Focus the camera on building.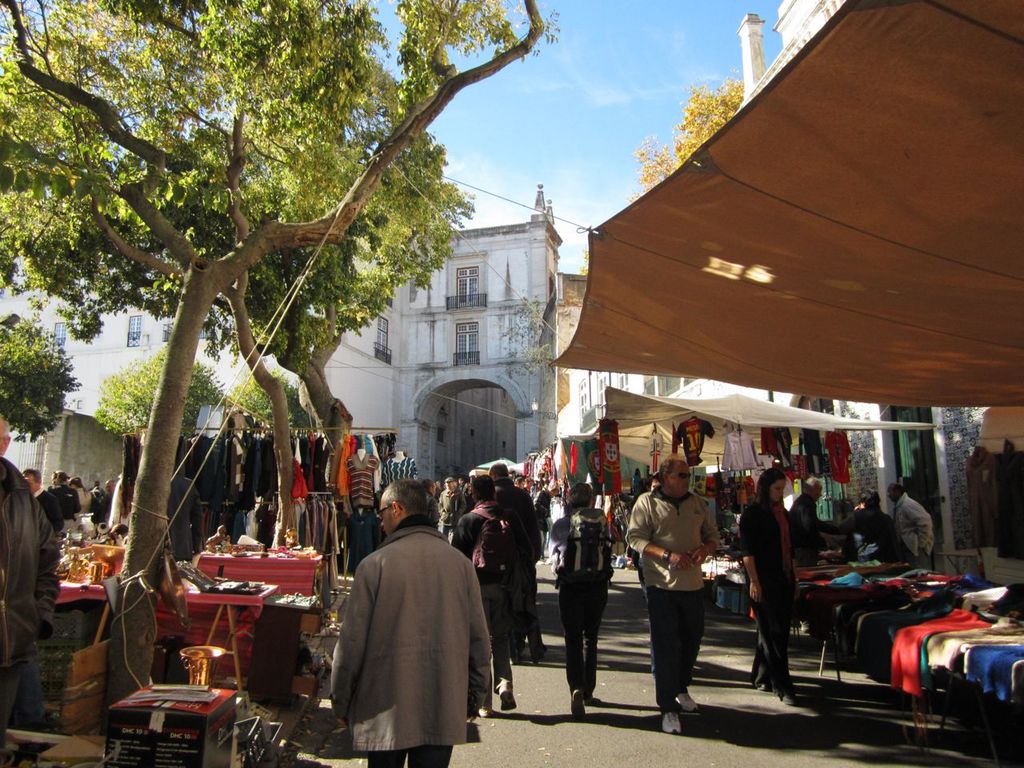
Focus region: 0:186:561:485.
